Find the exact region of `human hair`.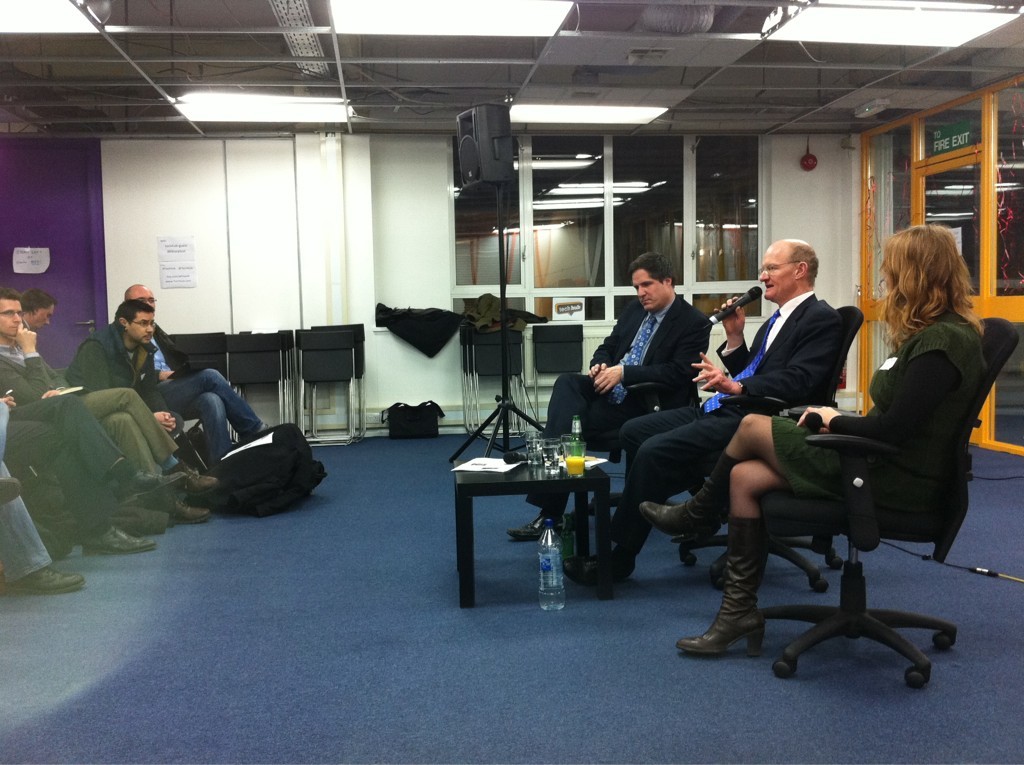
Exact region: (left=628, top=248, right=673, bottom=288).
